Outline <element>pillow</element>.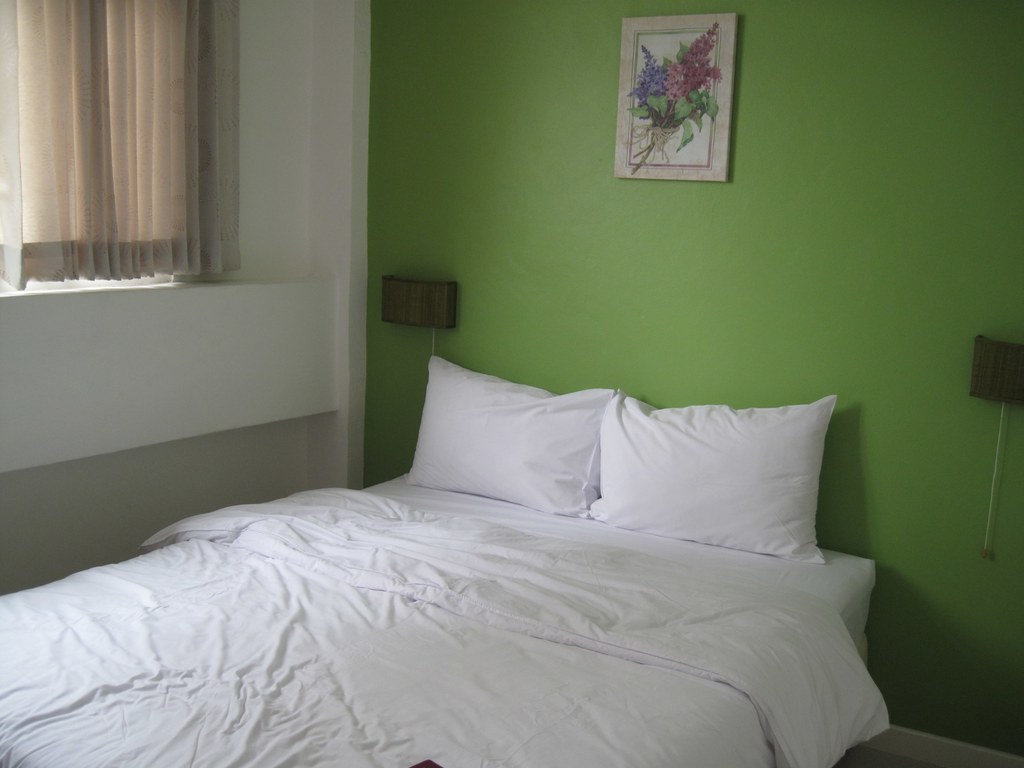
Outline: Rect(373, 367, 628, 509).
